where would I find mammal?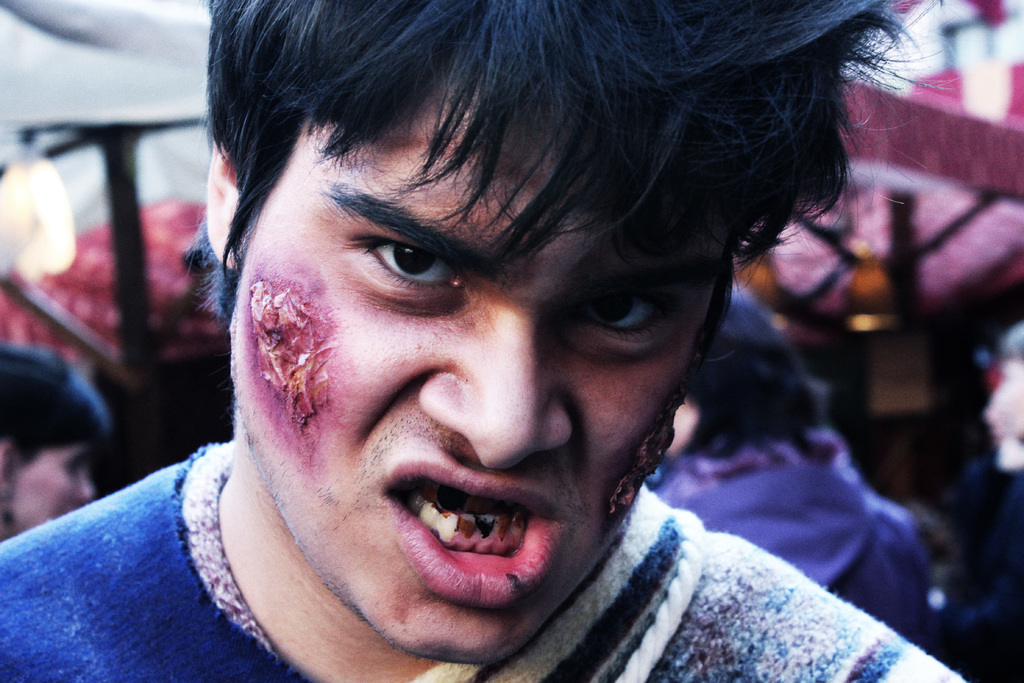
At region(0, 0, 975, 682).
